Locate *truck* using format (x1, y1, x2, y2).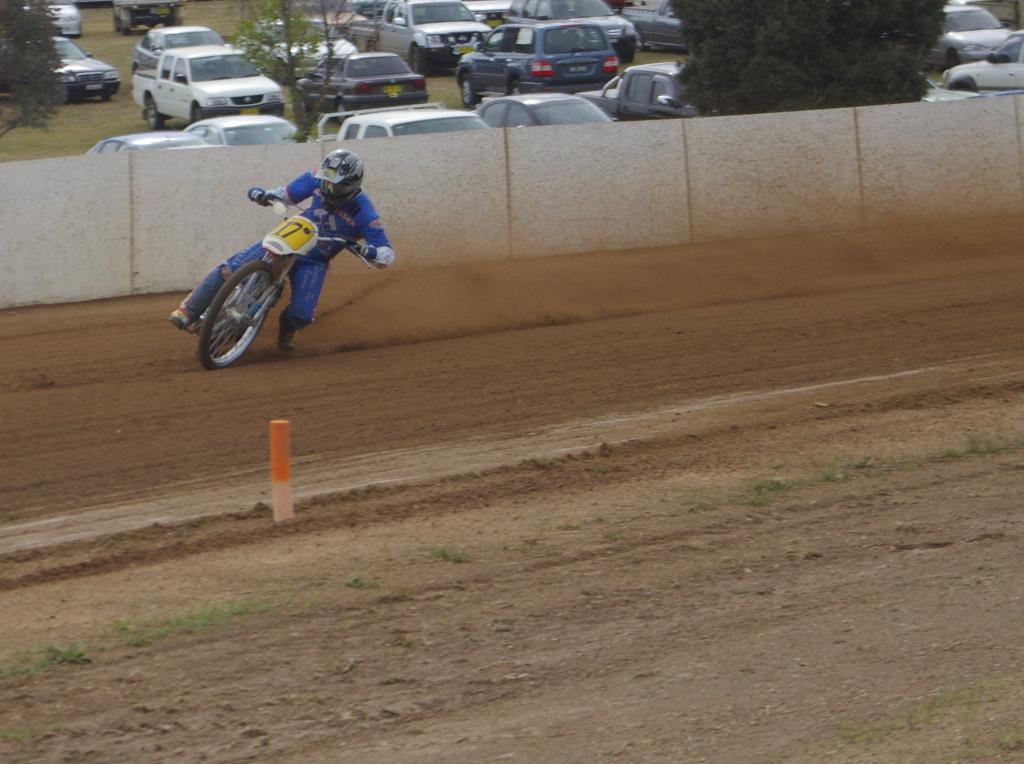
(627, 0, 698, 56).
